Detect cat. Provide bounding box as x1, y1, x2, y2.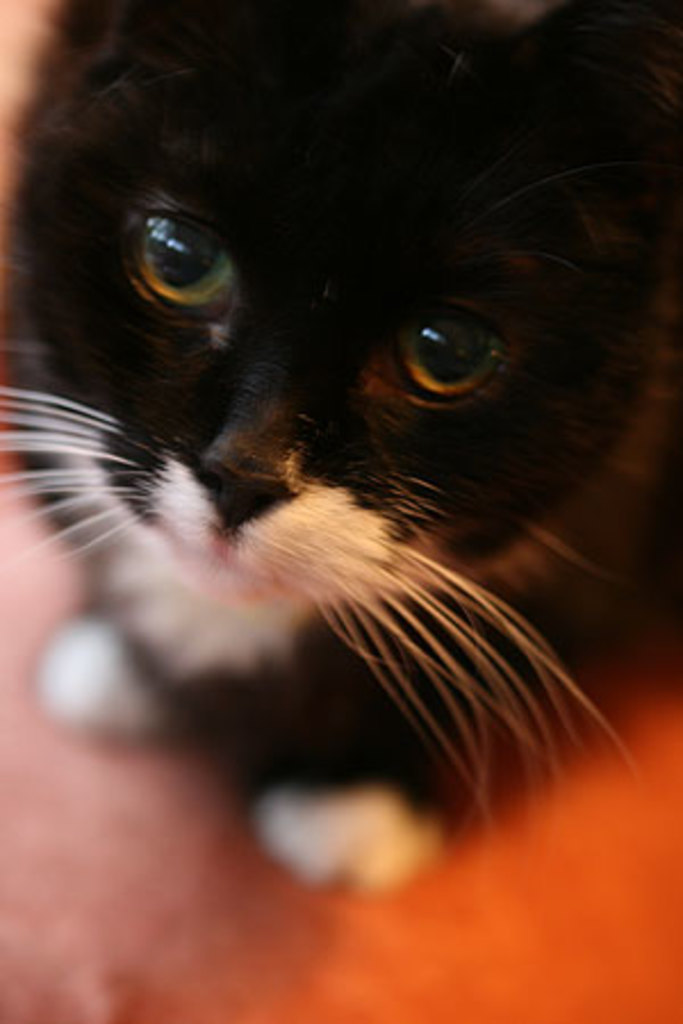
0, 0, 681, 899.
